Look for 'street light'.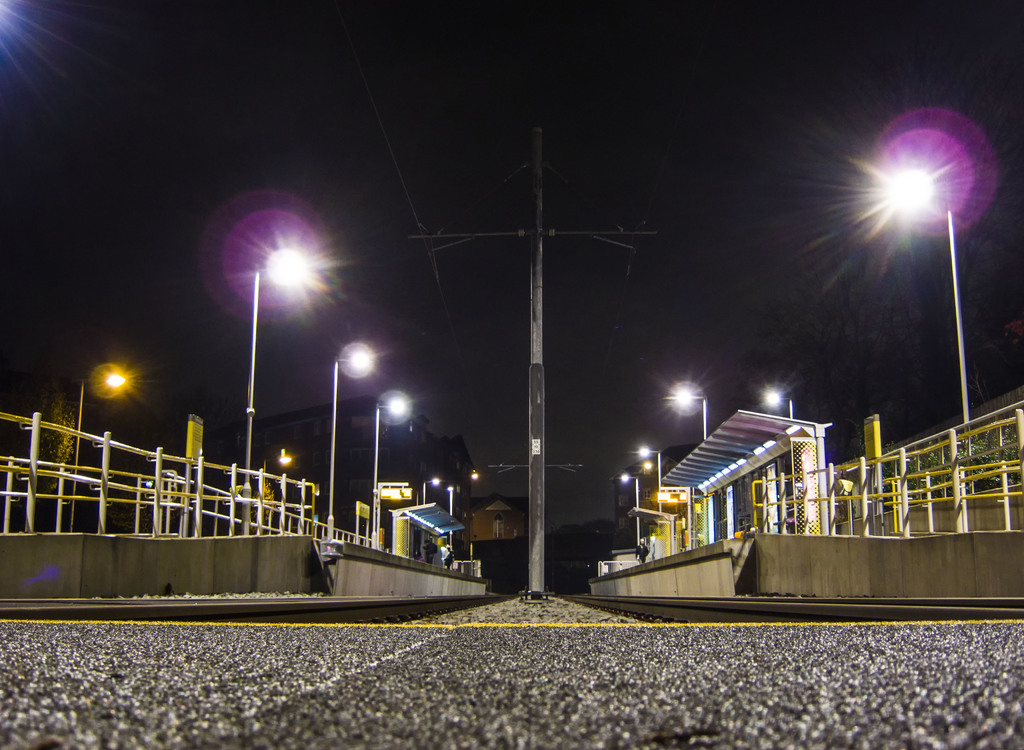
Found: <bbox>330, 341, 375, 542</bbox>.
